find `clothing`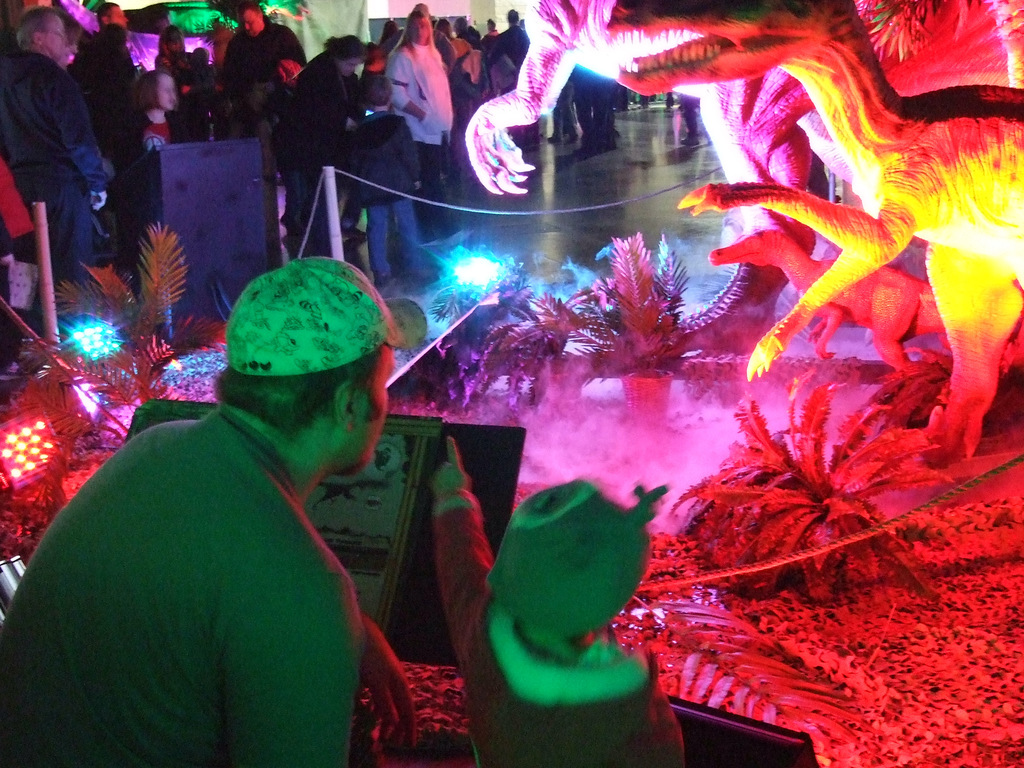
x1=488, y1=24, x2=534, y2=69
